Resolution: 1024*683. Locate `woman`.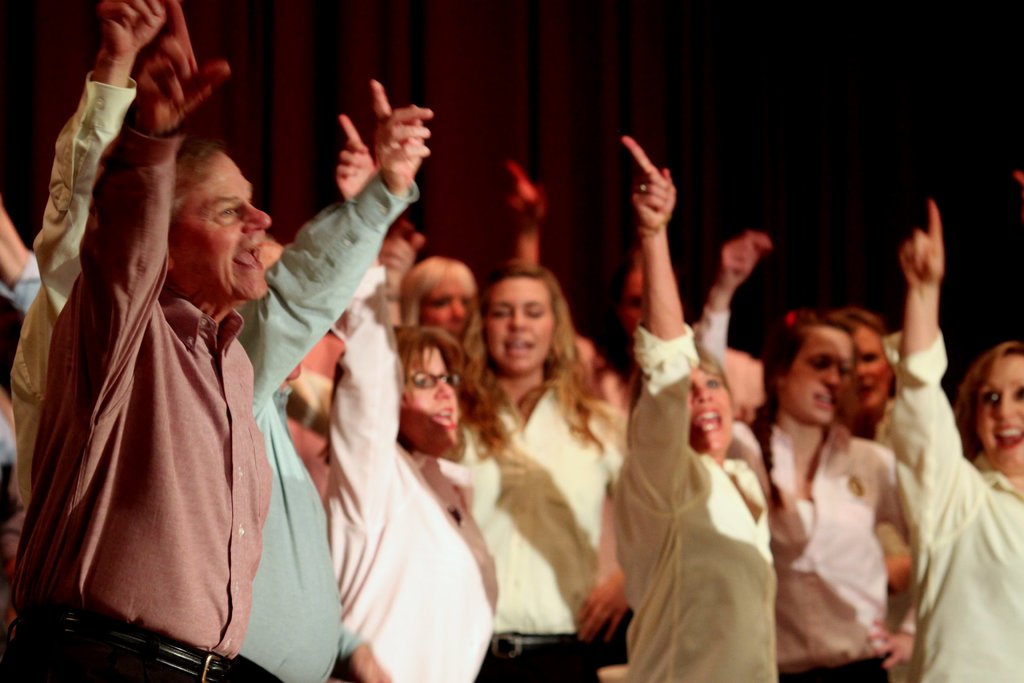
bbox=(605, 136, 775, 678).
